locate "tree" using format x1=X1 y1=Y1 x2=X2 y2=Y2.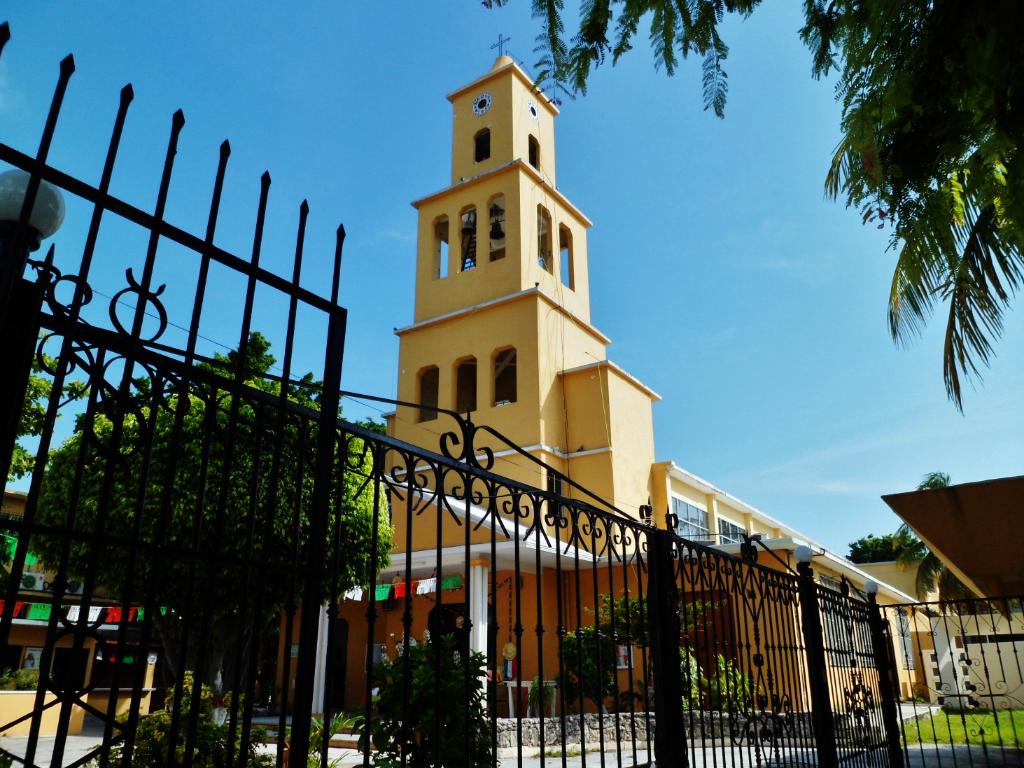
x1=843 y1=535 x2=927 y2=569.
